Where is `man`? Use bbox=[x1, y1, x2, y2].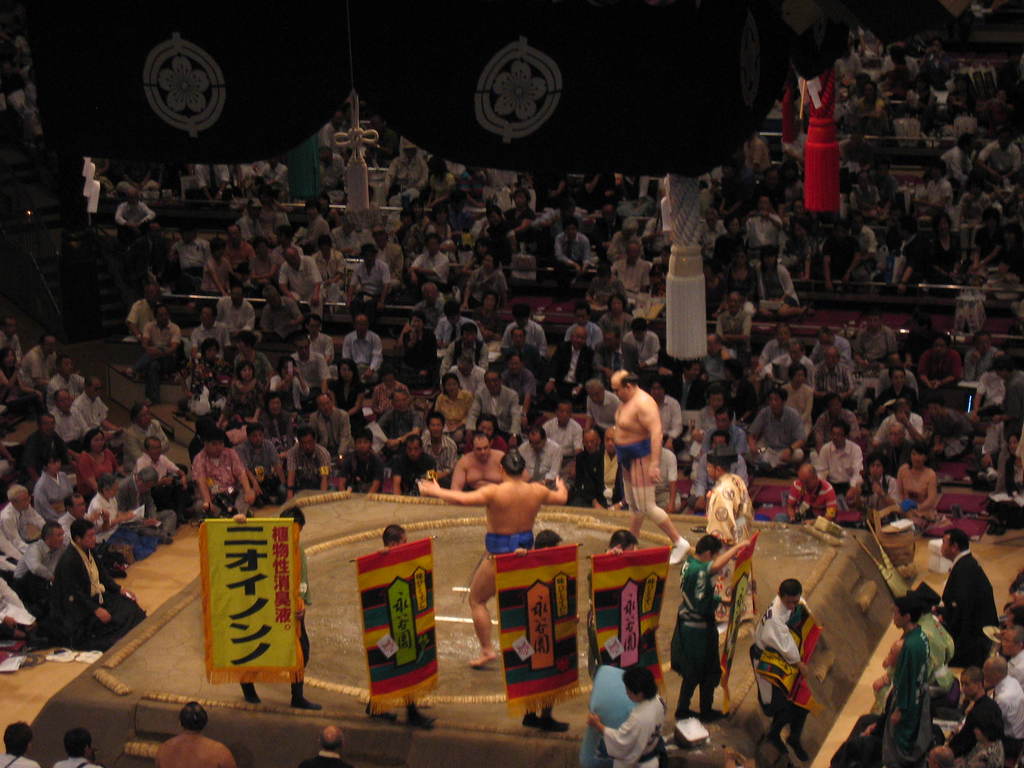
bbox=[0, 722, 40, 767].
